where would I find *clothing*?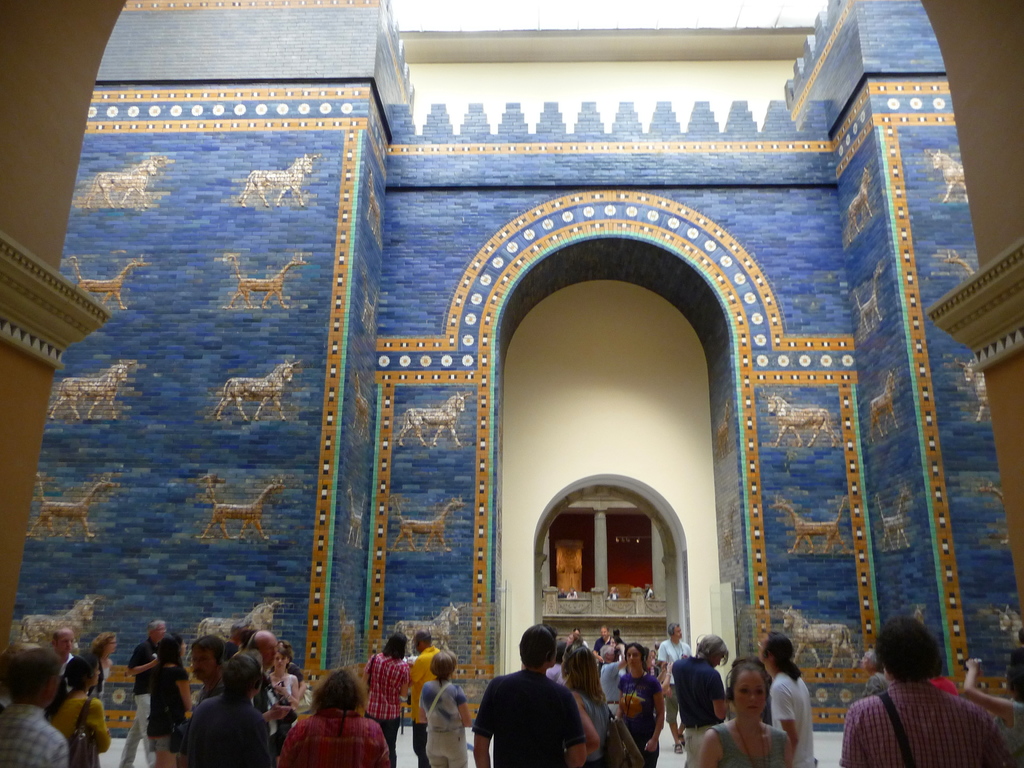
At <region>552, 660, 572, 685</region>.
